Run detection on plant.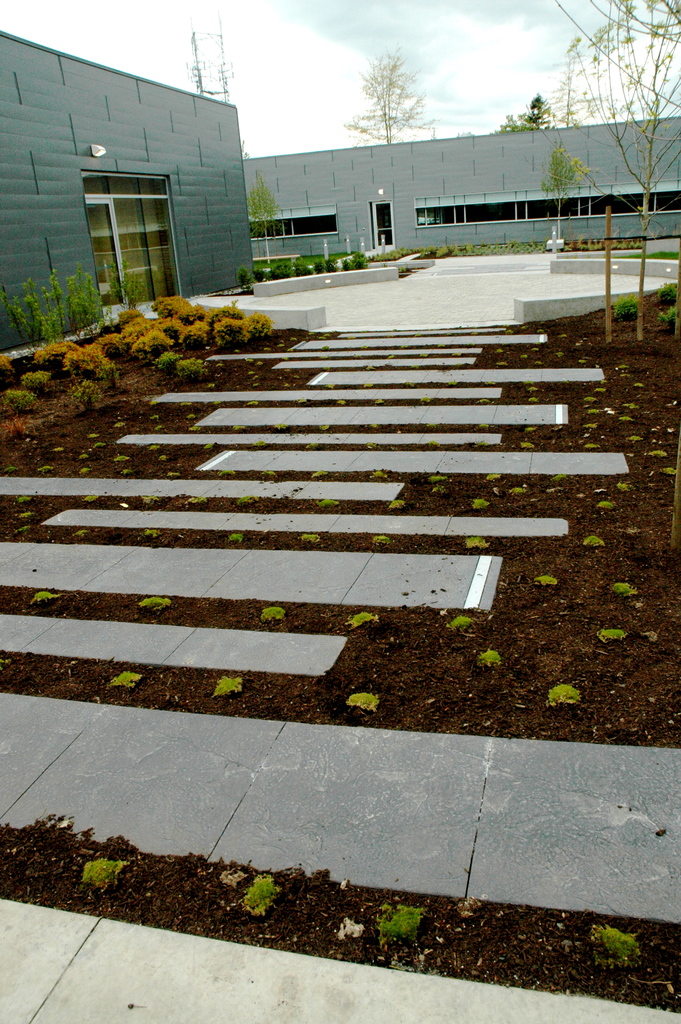
Result: Rect(583, 411, 601, 414).
